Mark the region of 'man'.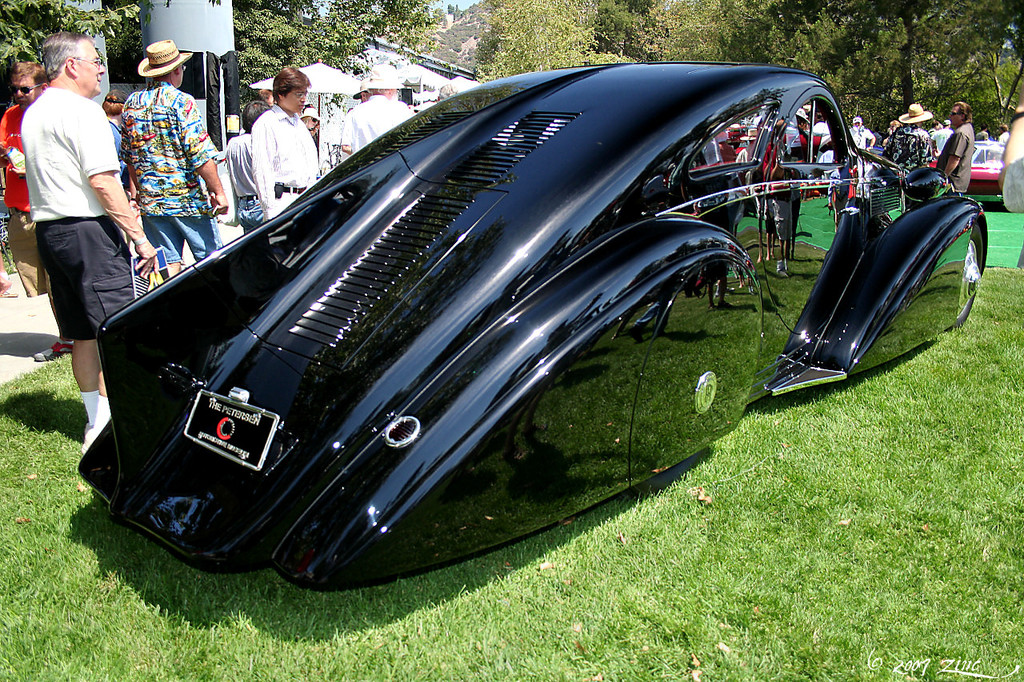
Region: x1=998, y1=124, x2=1010, y2=145.
